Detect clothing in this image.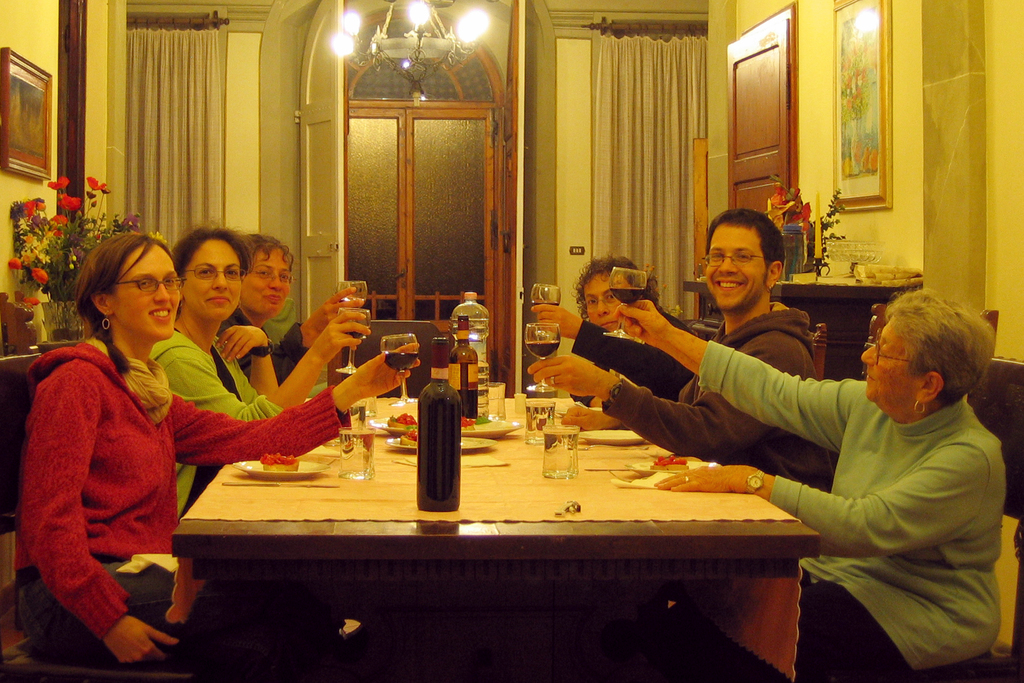
Detection: 149 323 285 512.
